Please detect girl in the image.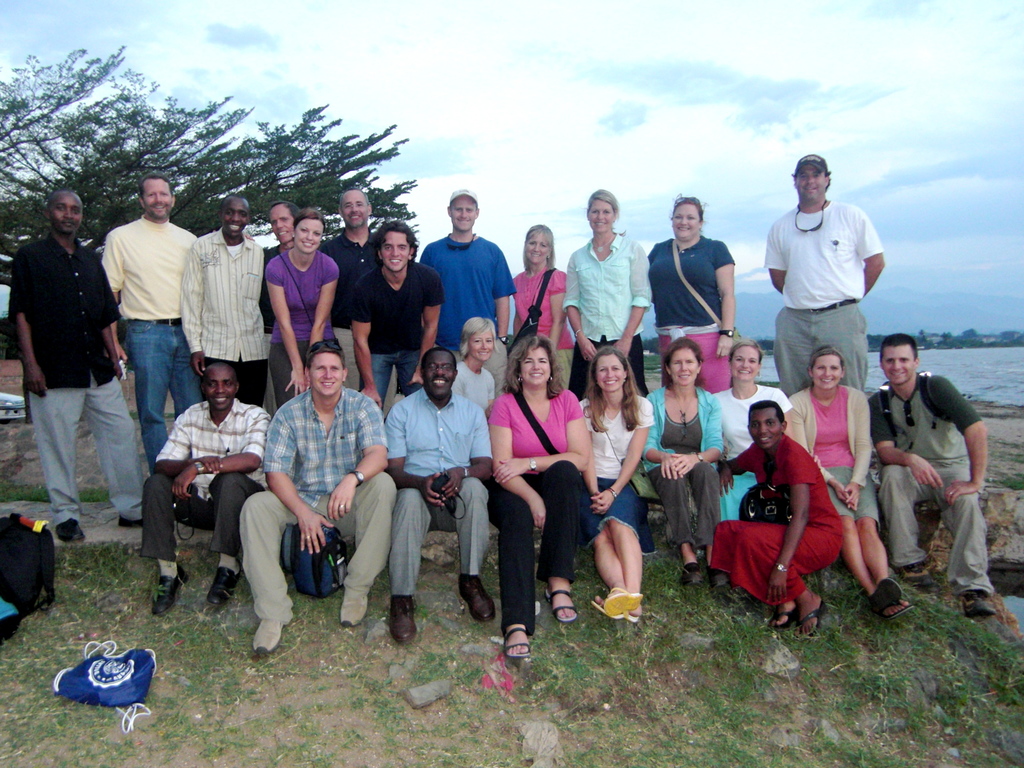
box(449, 316, 509, 411).
